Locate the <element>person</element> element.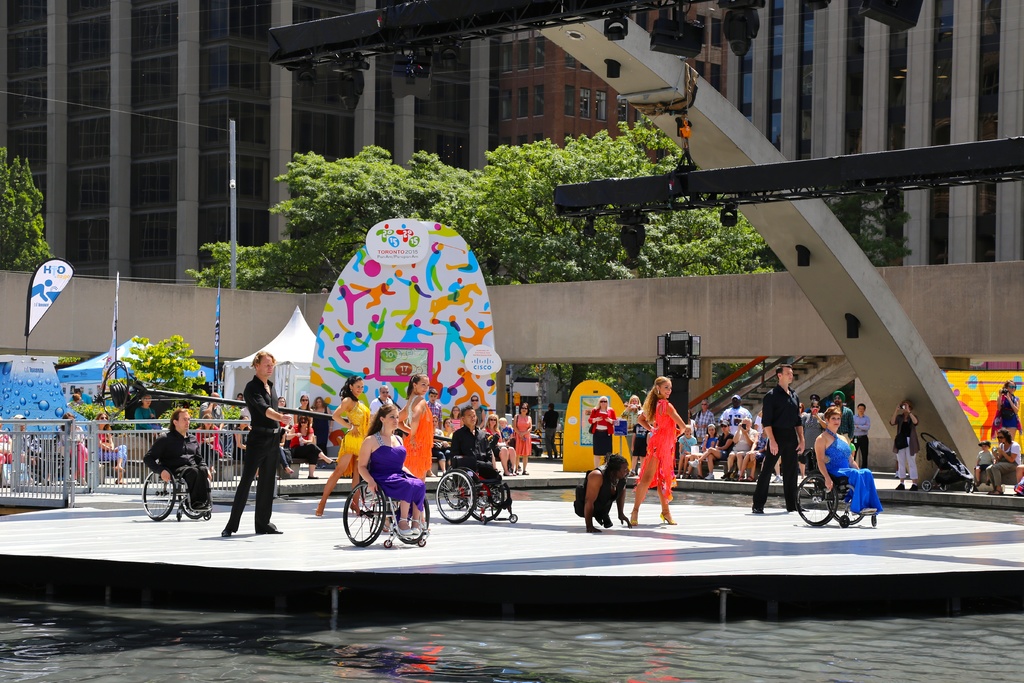
Element bbox: 139,404,215,511.
